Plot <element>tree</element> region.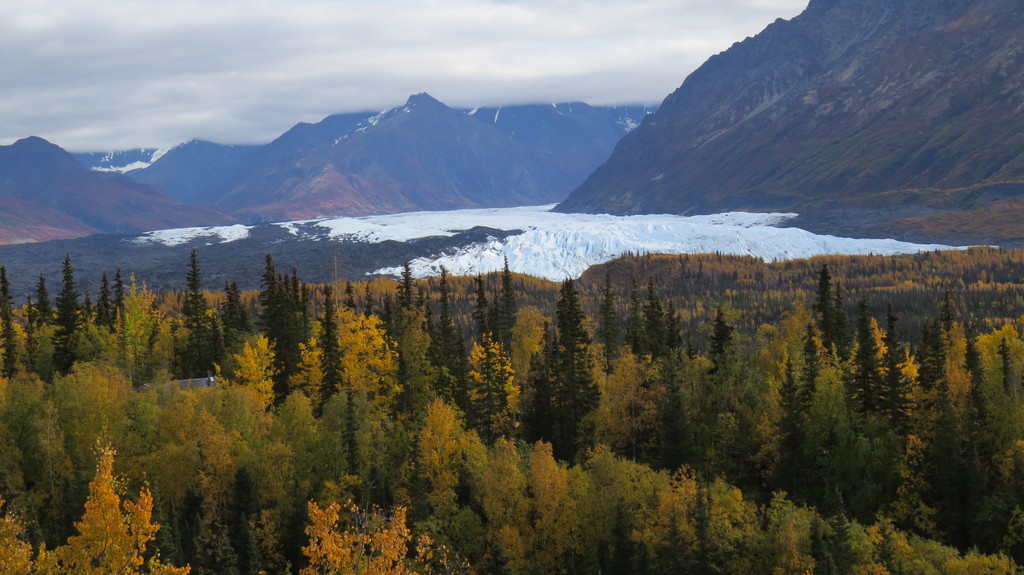
Plotted at bbox=(148, 388, 236, 517).
